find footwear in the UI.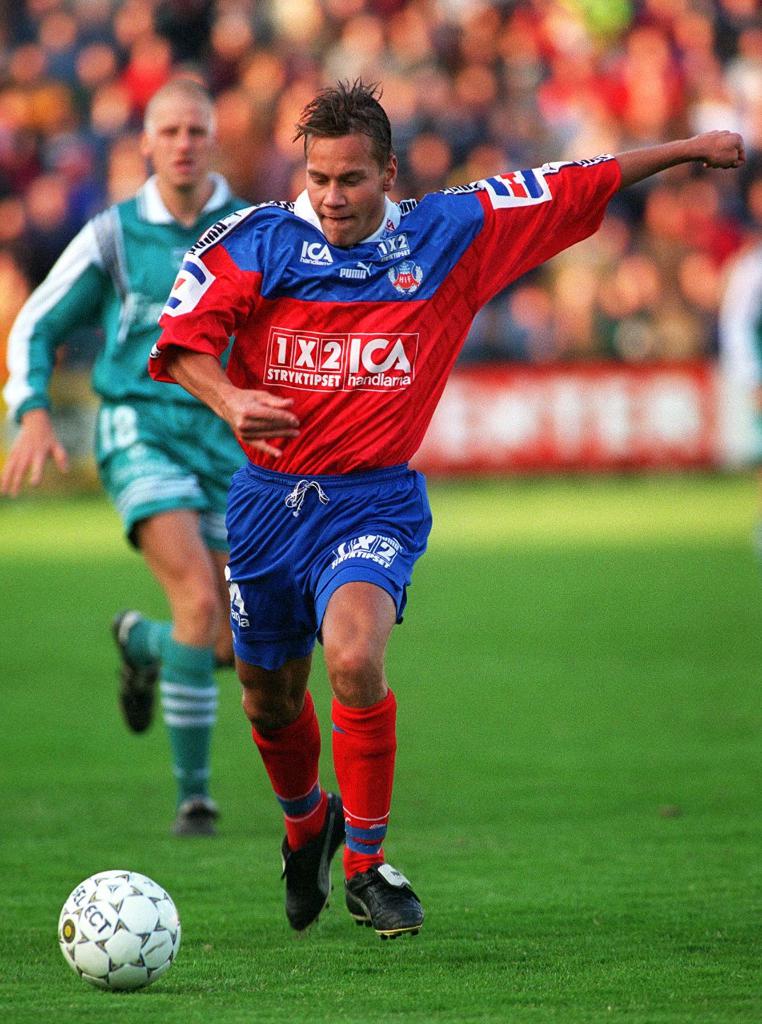
UI element at BBox(335, 870, 420, 945).
